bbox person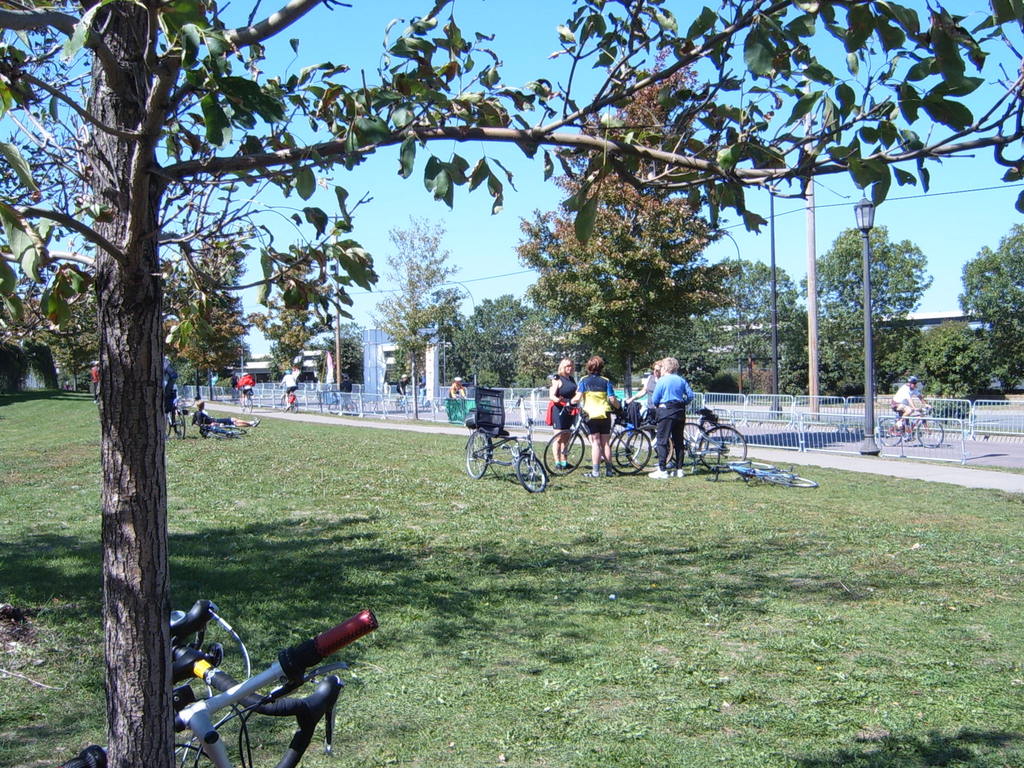
232:372:259:399
